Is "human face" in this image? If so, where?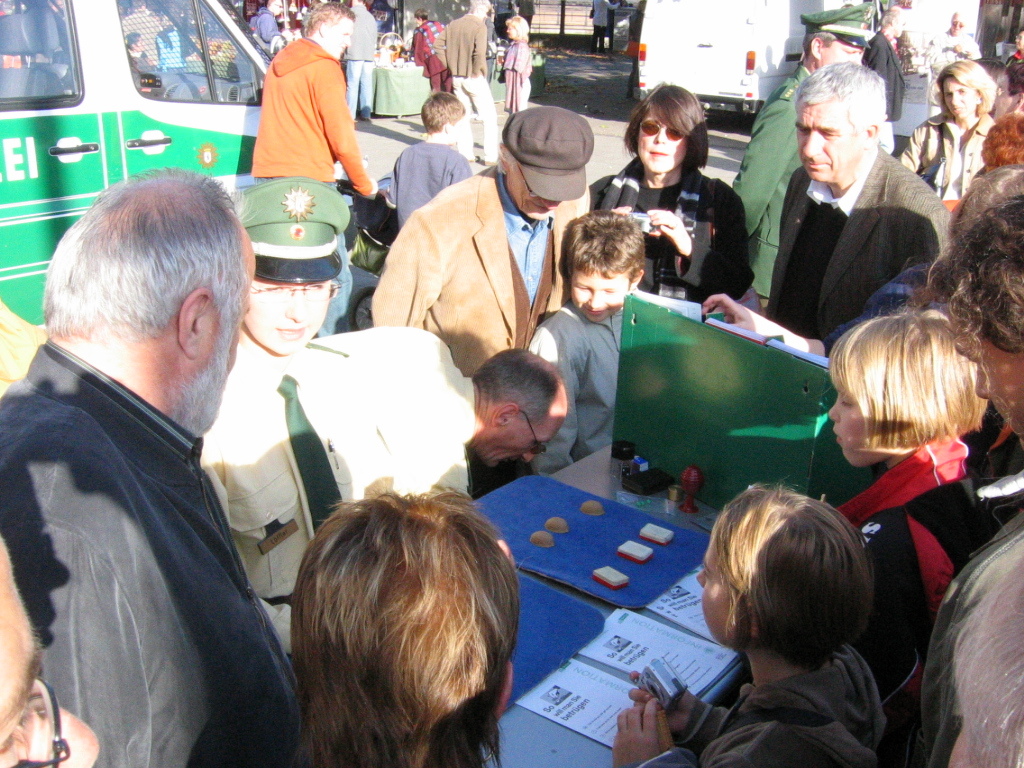
Yes, at [793, 101, 852, 183].
